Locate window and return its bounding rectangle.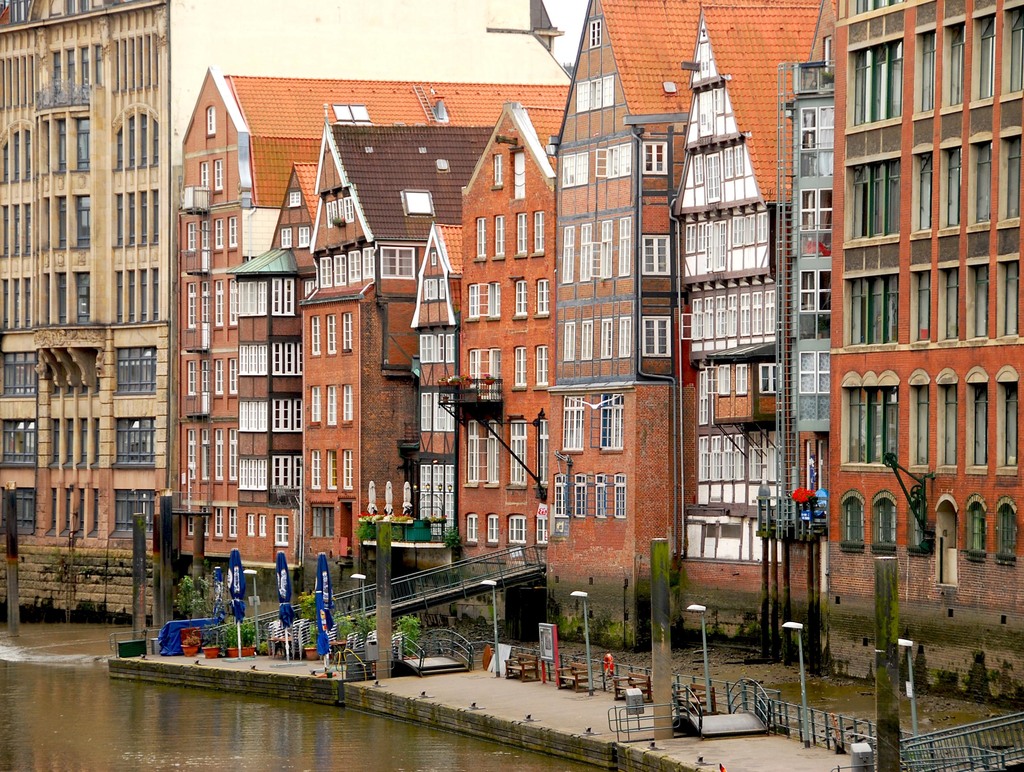
rect(486, 513, 499, 542).
